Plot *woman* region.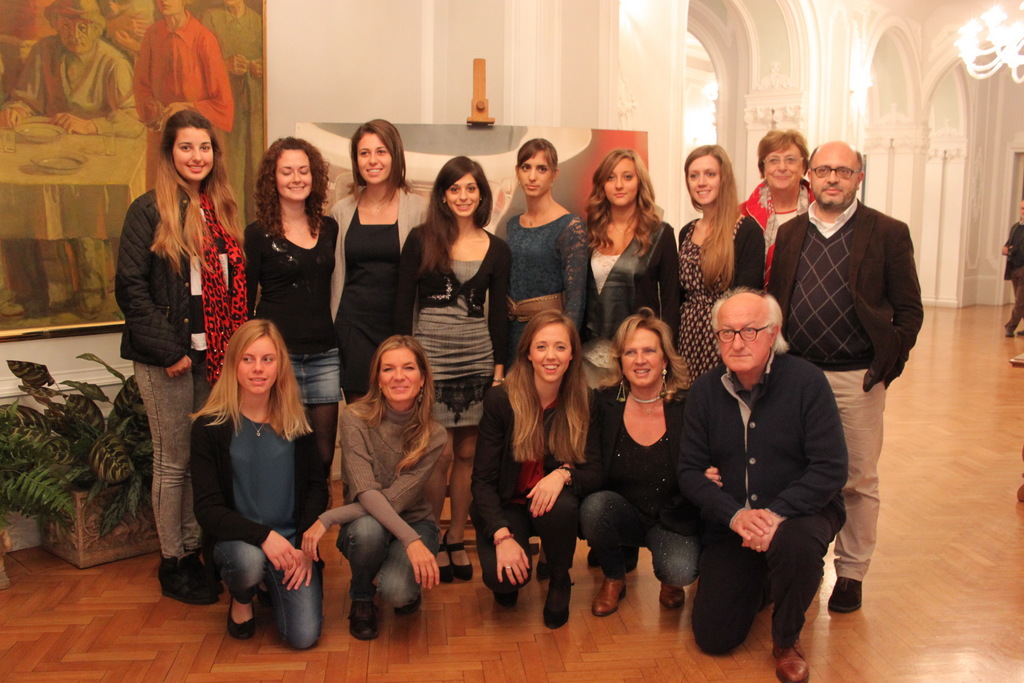
Plotted at [575,150,680,579].
